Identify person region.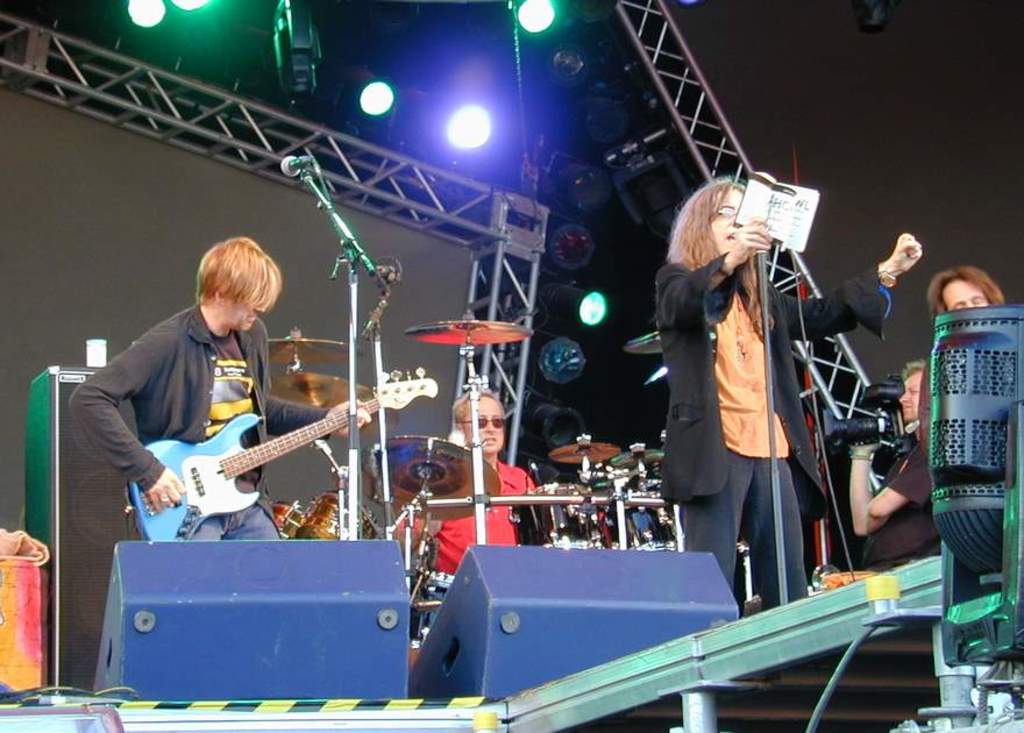
Region: BBox(664, 172, 855, 626).
